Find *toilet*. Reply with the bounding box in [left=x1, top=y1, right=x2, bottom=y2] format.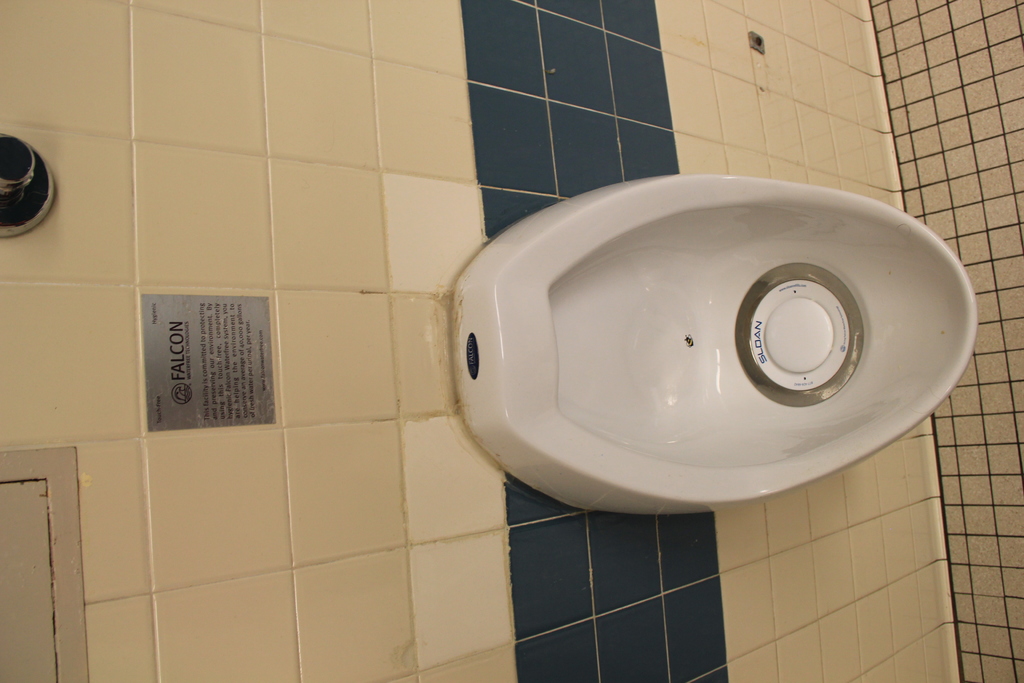
[left=390, top=140, right=950, bottom=601].
